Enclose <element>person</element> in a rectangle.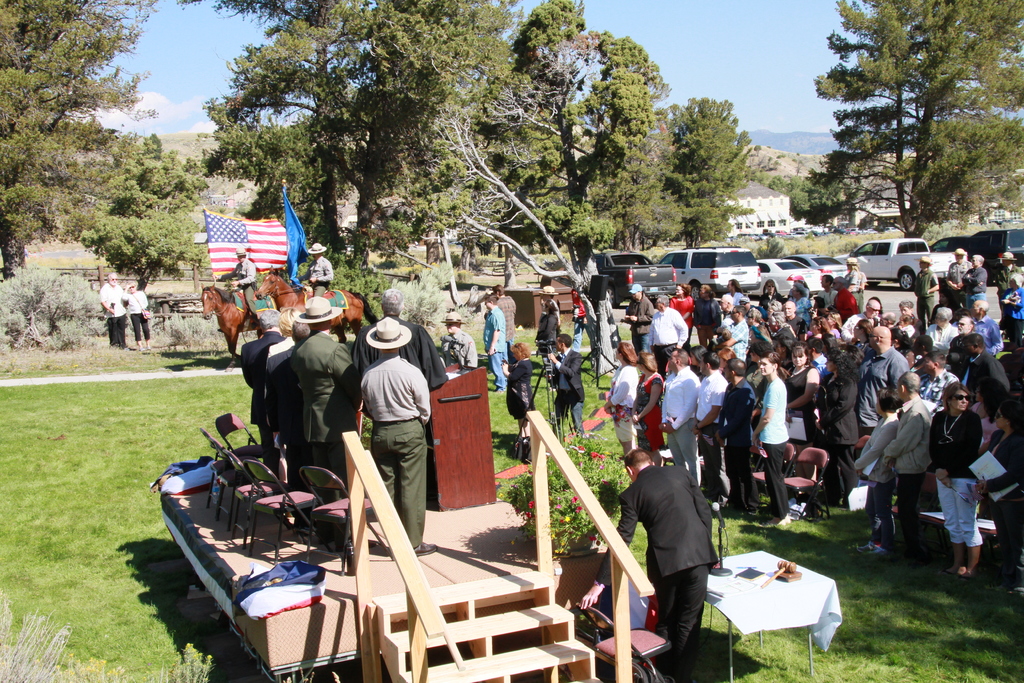
(298, 238, 340, 315).
